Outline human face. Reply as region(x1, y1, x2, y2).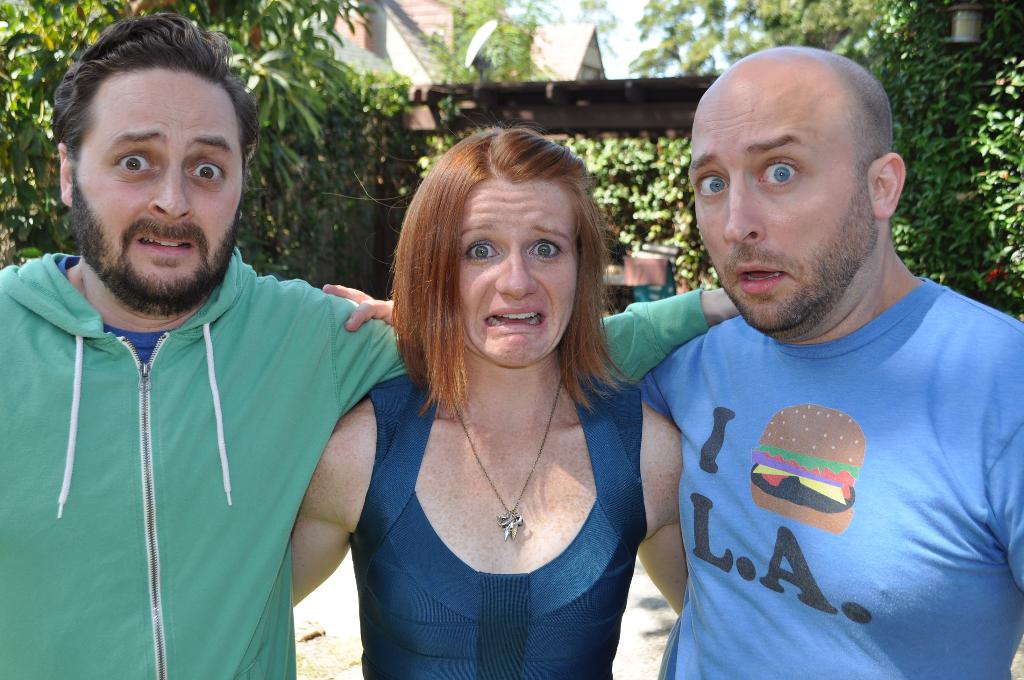
region(689, 74, 877, 331).
